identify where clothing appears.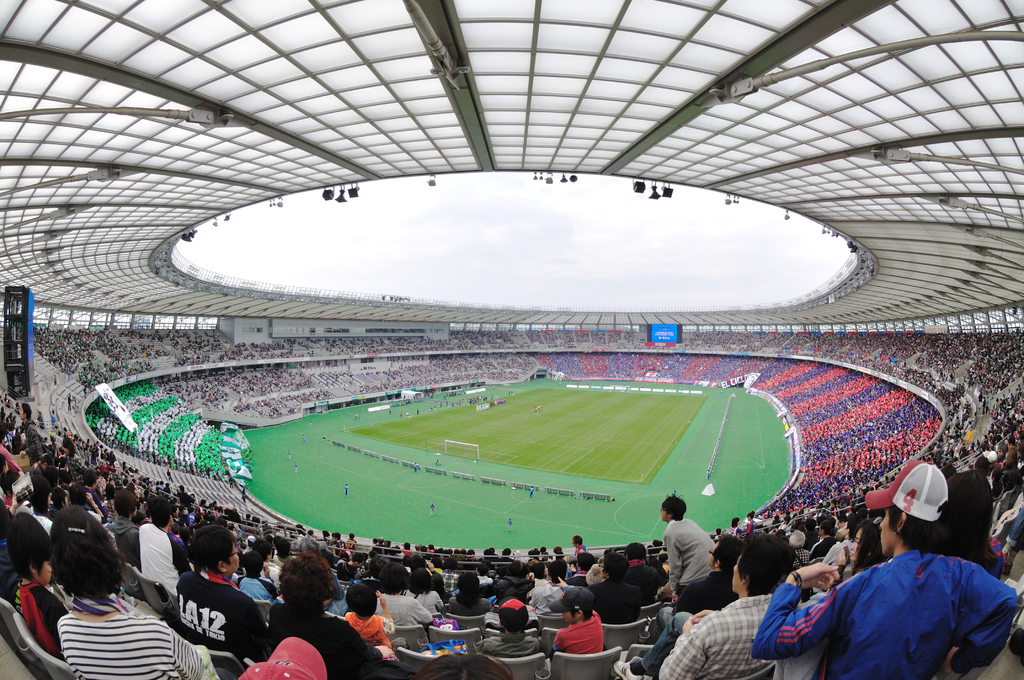
Appears at {"x1": 66, "y1": 453, "x2": 86, "y2": 485}.
